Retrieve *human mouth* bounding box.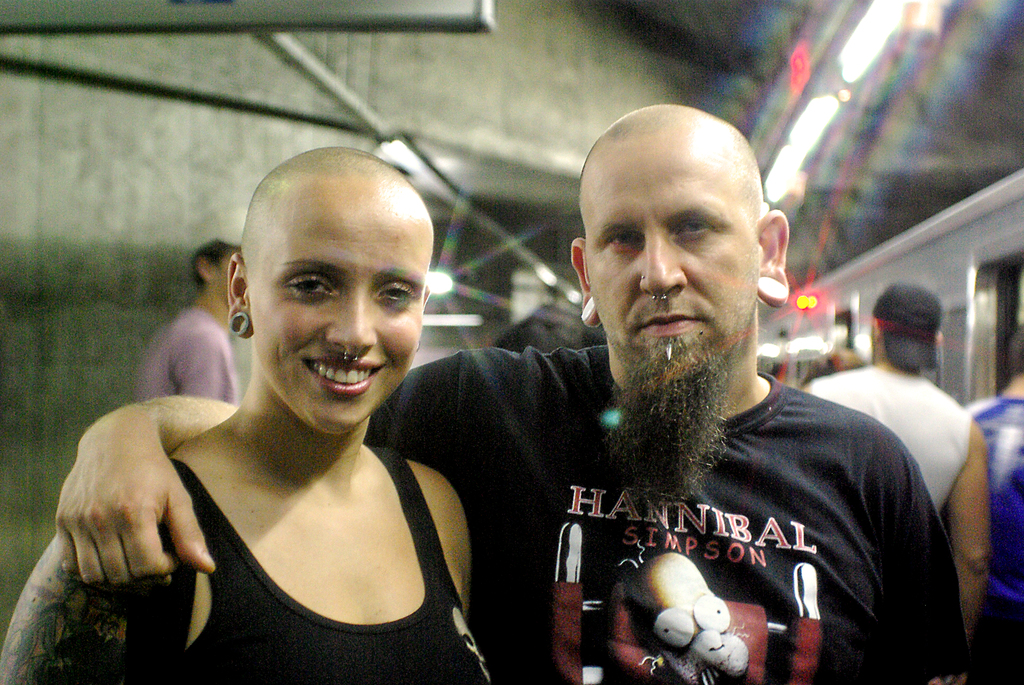
Bounding box: pyautogui.locateOnScreen(302, 358, 384, 395).
